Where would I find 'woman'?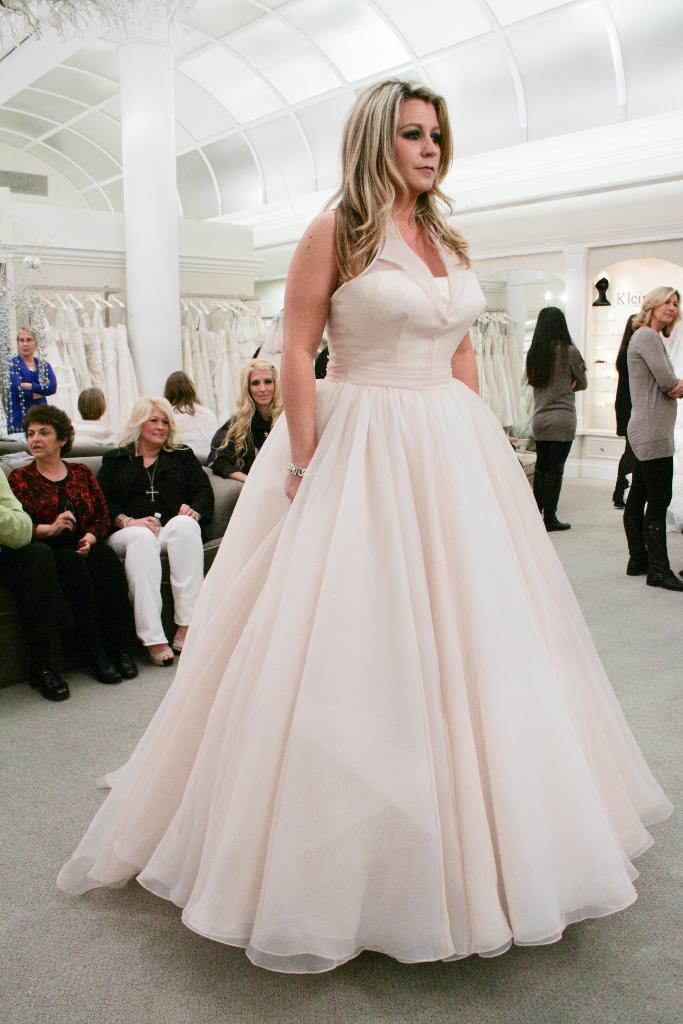
At 97:391:216:669.
